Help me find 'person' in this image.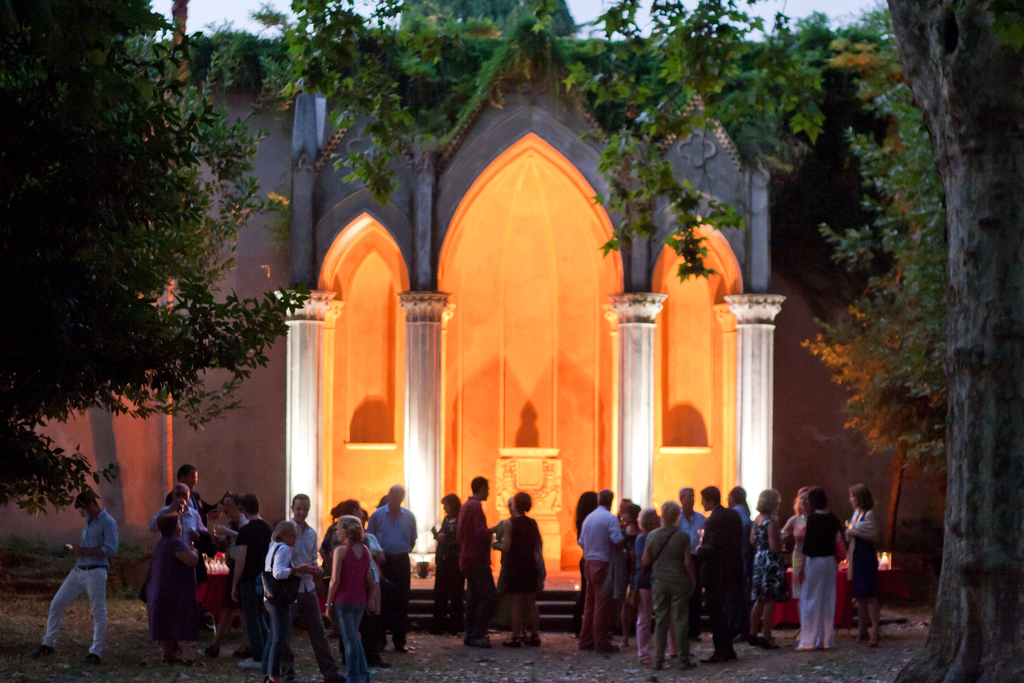
Found it: region(487, 496, 527, 641).
